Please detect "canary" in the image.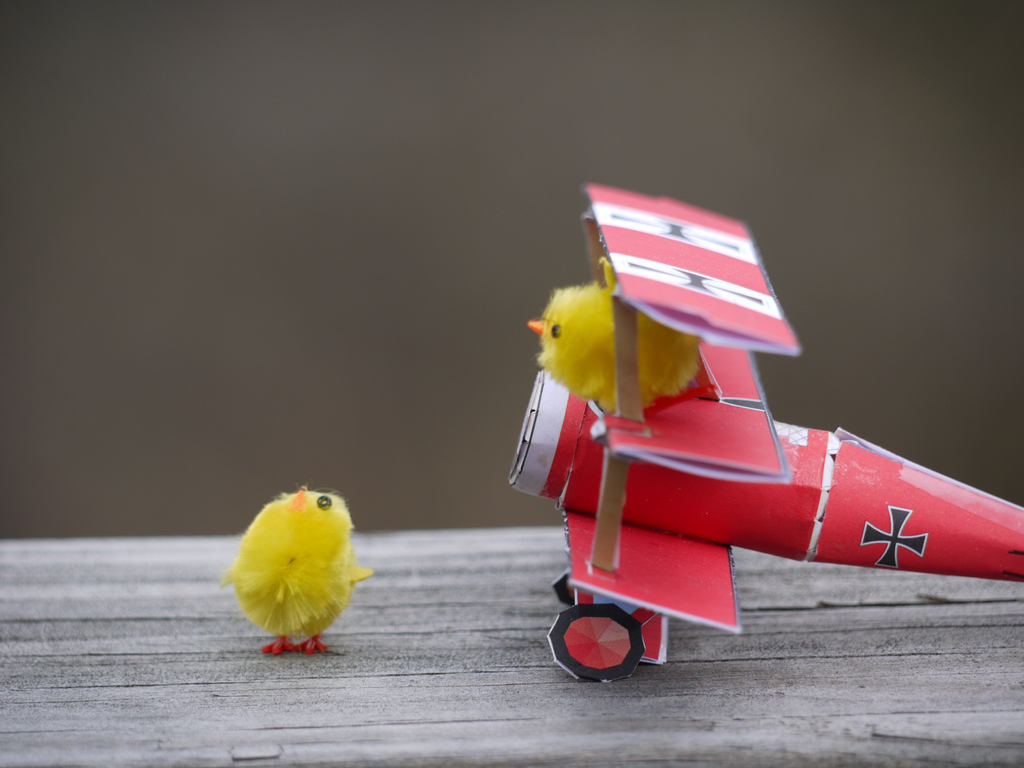
BBox(525, 259, 701, 414).
